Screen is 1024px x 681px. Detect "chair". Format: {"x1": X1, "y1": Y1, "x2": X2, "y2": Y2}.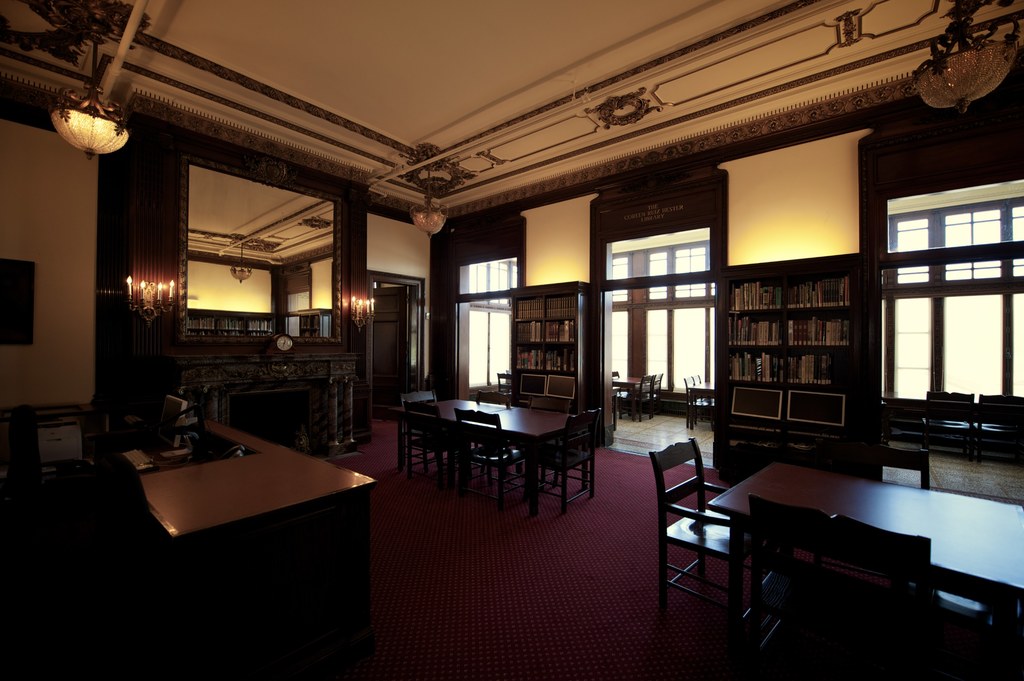
{"x1": 612, "y1": 374, "x2": 654, "y2": 424}.
